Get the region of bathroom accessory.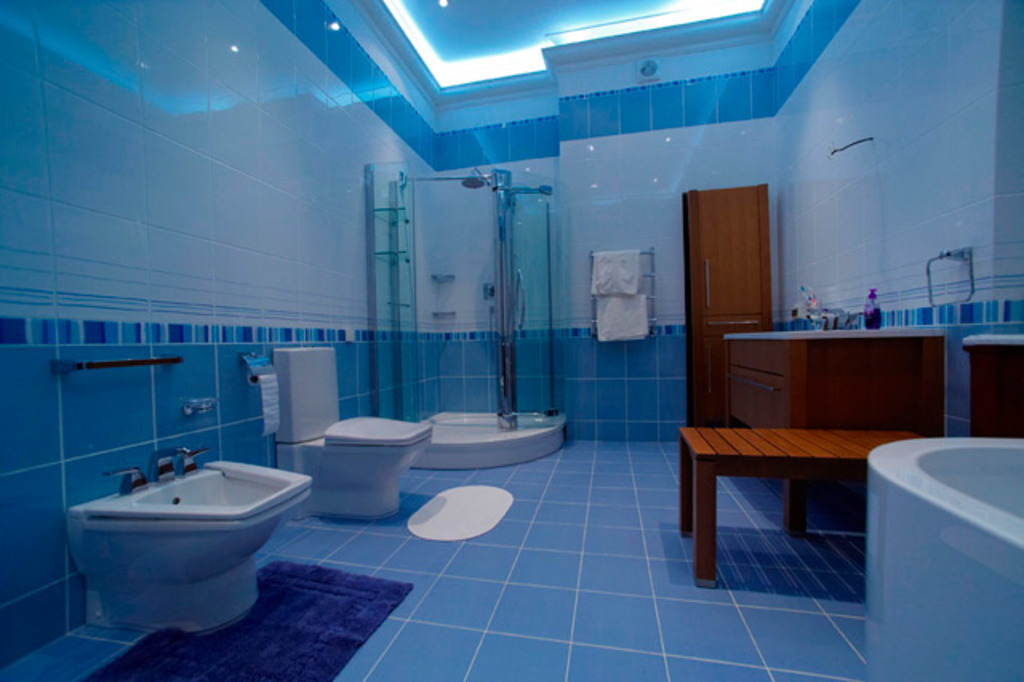
l=178, t=387, r=221, b=424.
